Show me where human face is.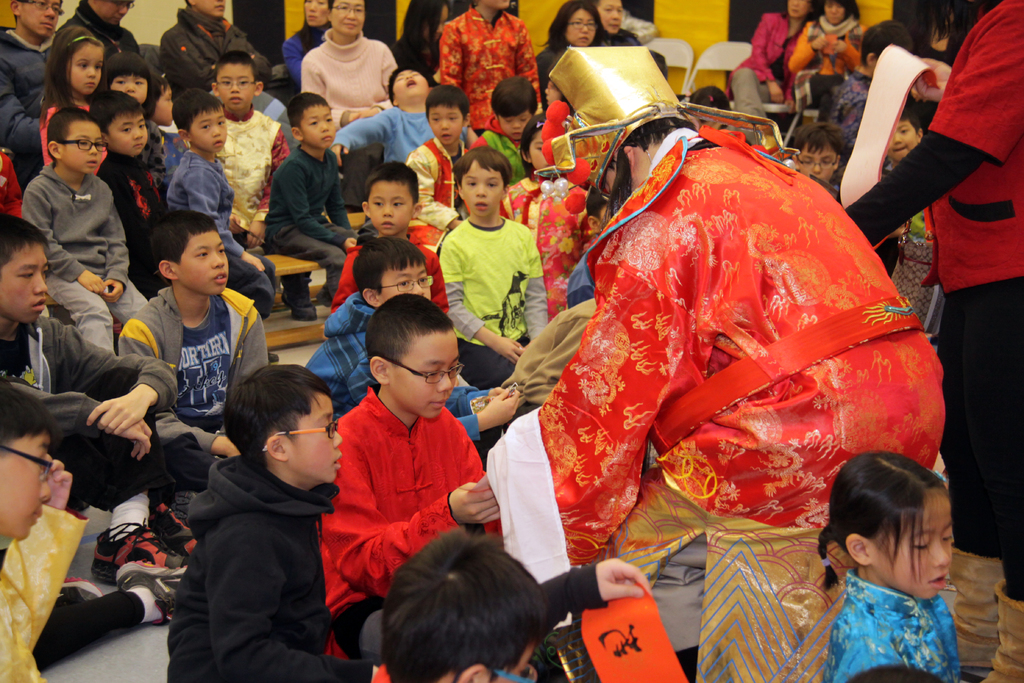
human face is at x1=566, y1=12, x2=594, y2=44.
